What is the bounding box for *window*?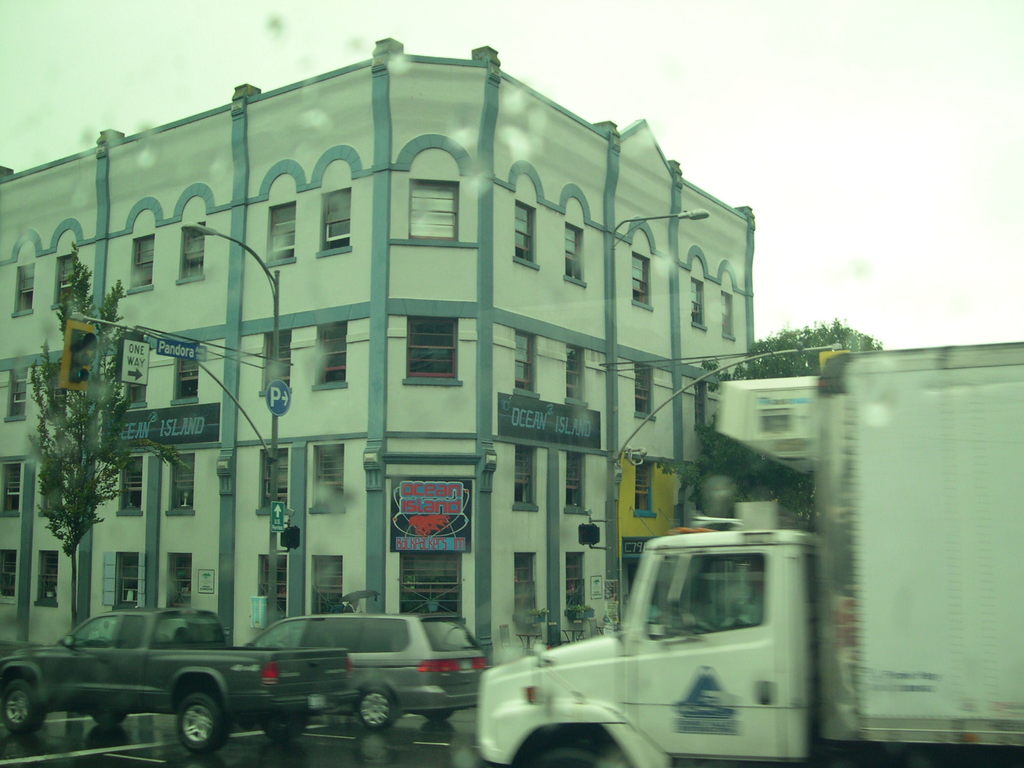
(x1=512, y1=328, x2=537, y2=397).
